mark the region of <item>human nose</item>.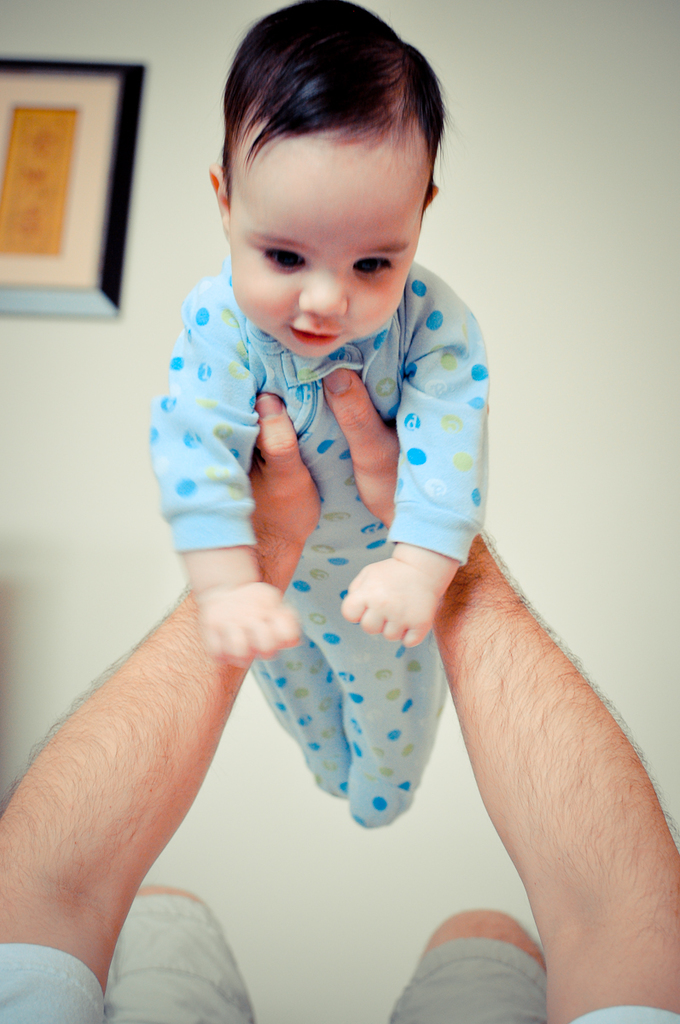
Region: <bbox>297, 261, 348, 316</bbox>.
